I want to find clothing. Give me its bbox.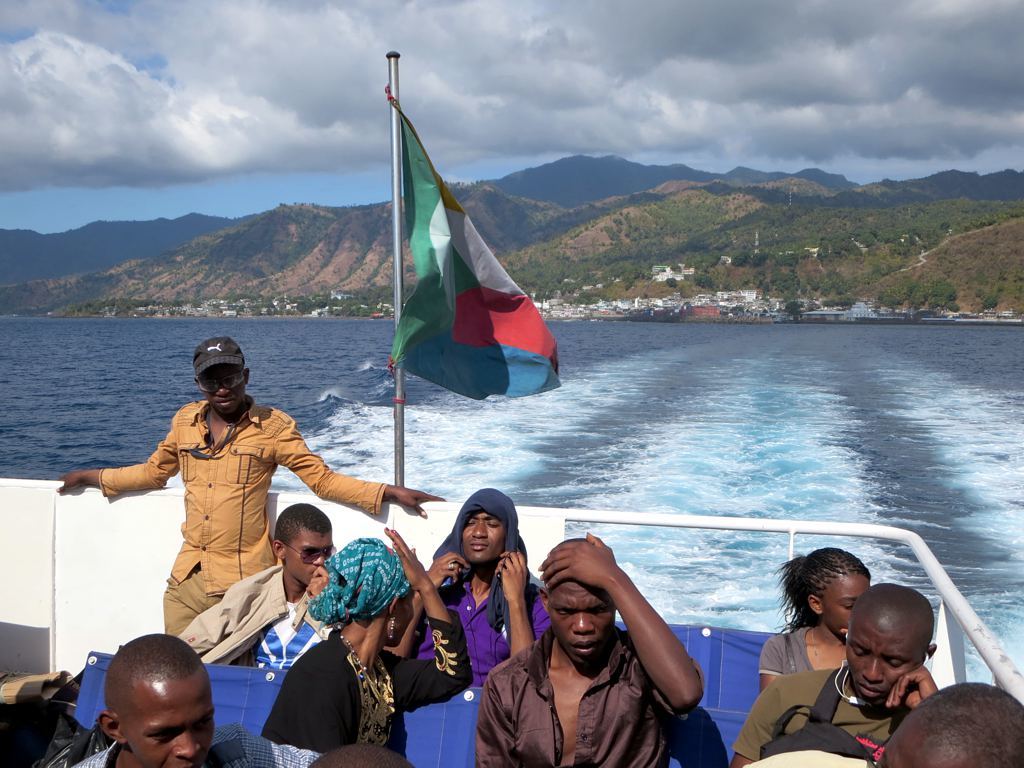
locate(73, 721, 326, 767).
